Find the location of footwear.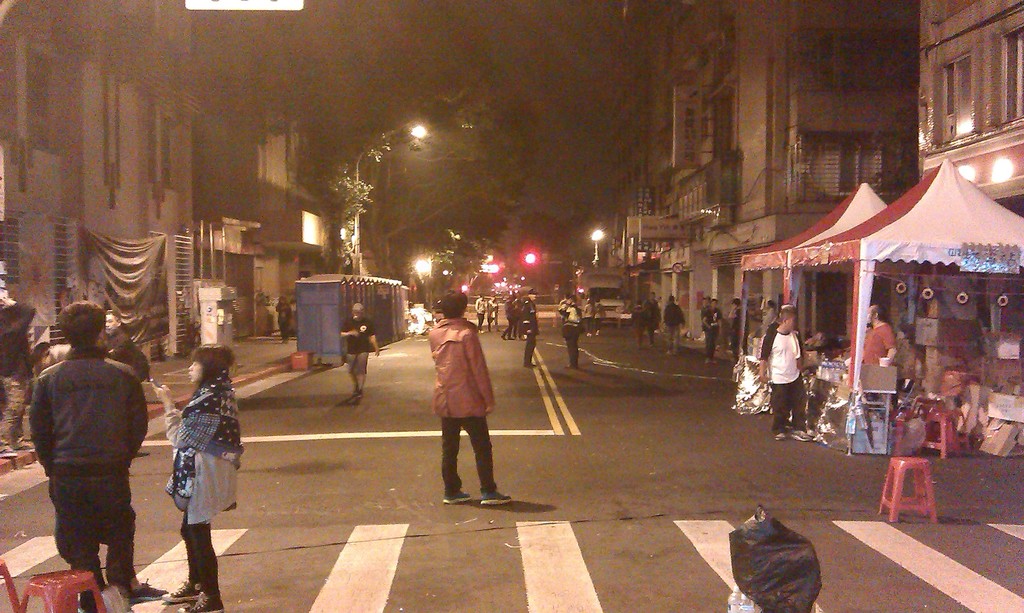
Location: region(121, 579, 172, 605).
